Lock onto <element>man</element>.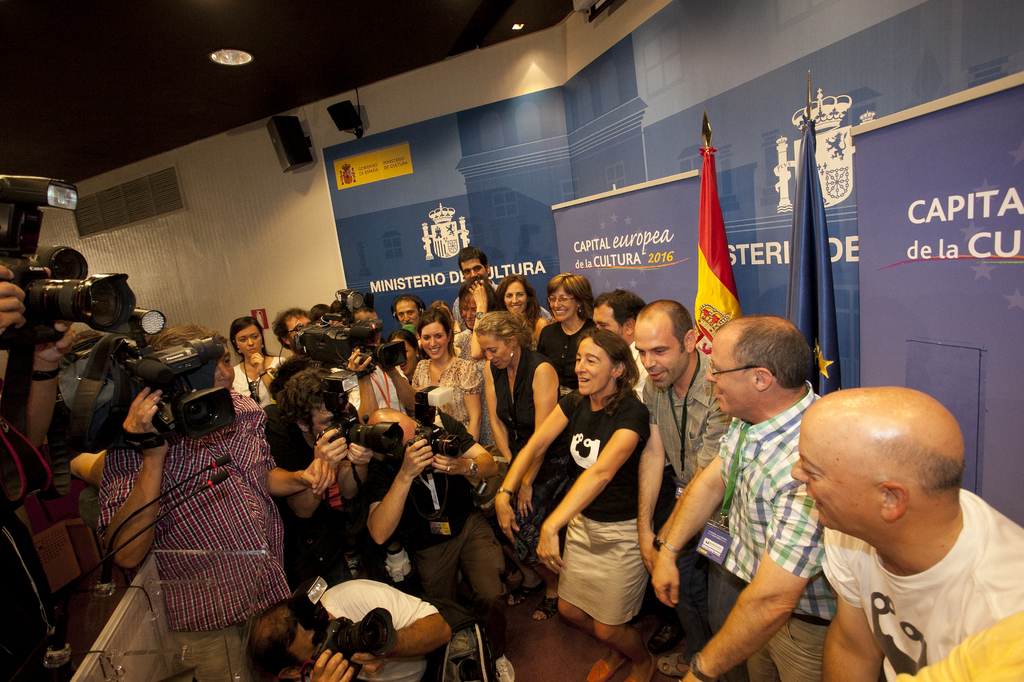
Locked: [98, 329, 334, 681].
